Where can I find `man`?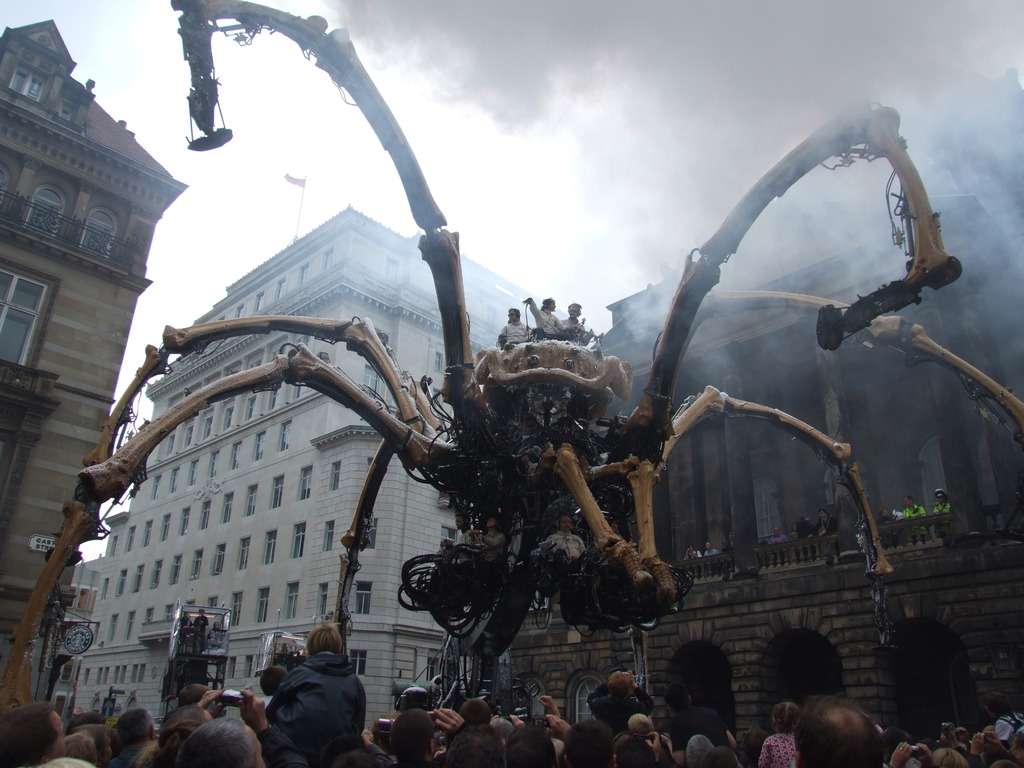
You can find it at 428 511 477 595.
